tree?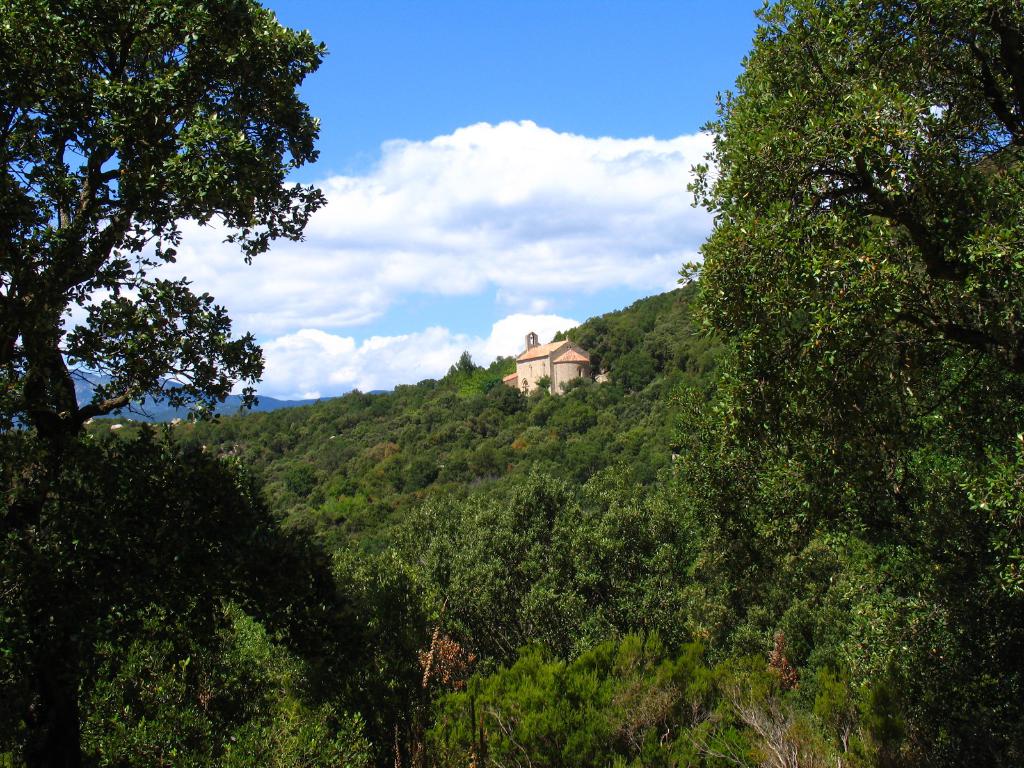
select_region(652, 0, 1023, 767)
